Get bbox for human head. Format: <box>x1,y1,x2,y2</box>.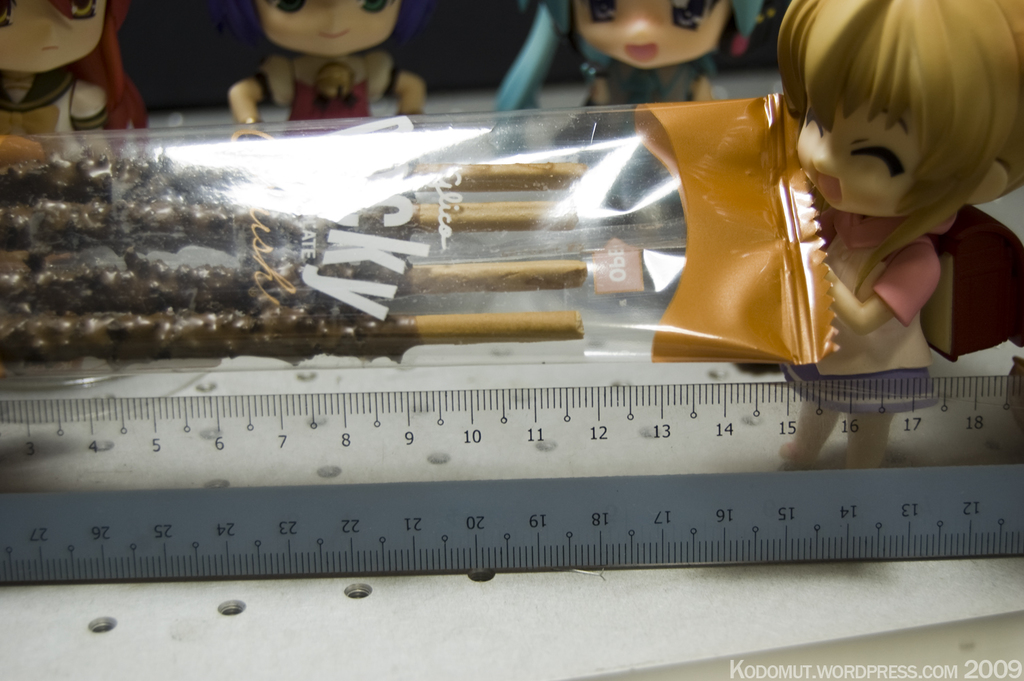
<box>0,0,110,75</box>.
